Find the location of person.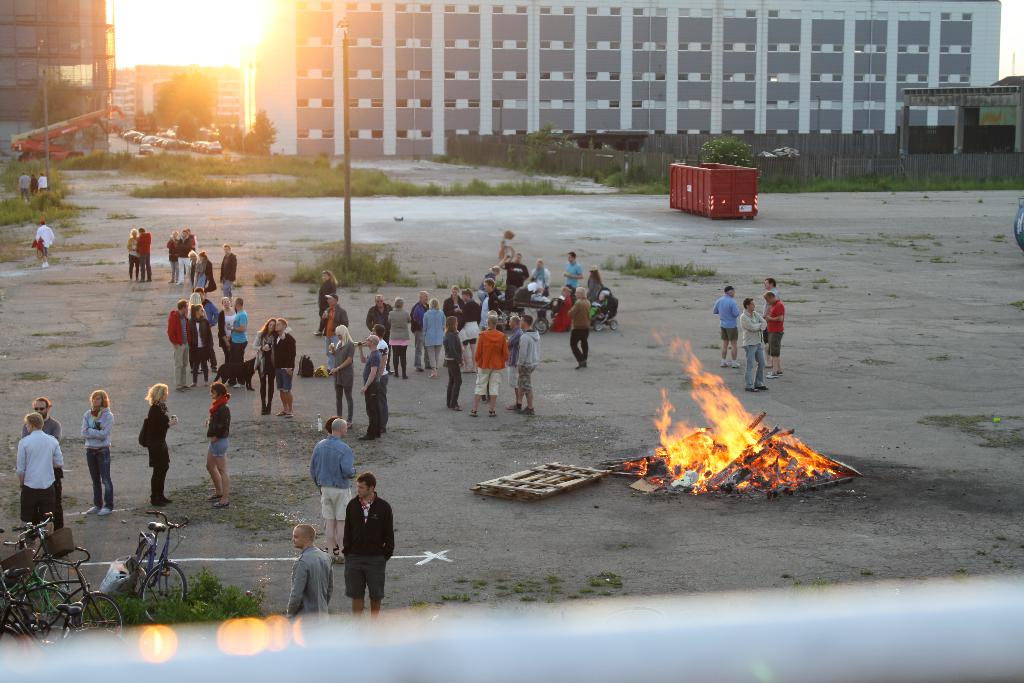
Location: <box>486,267,497,282</box>.
